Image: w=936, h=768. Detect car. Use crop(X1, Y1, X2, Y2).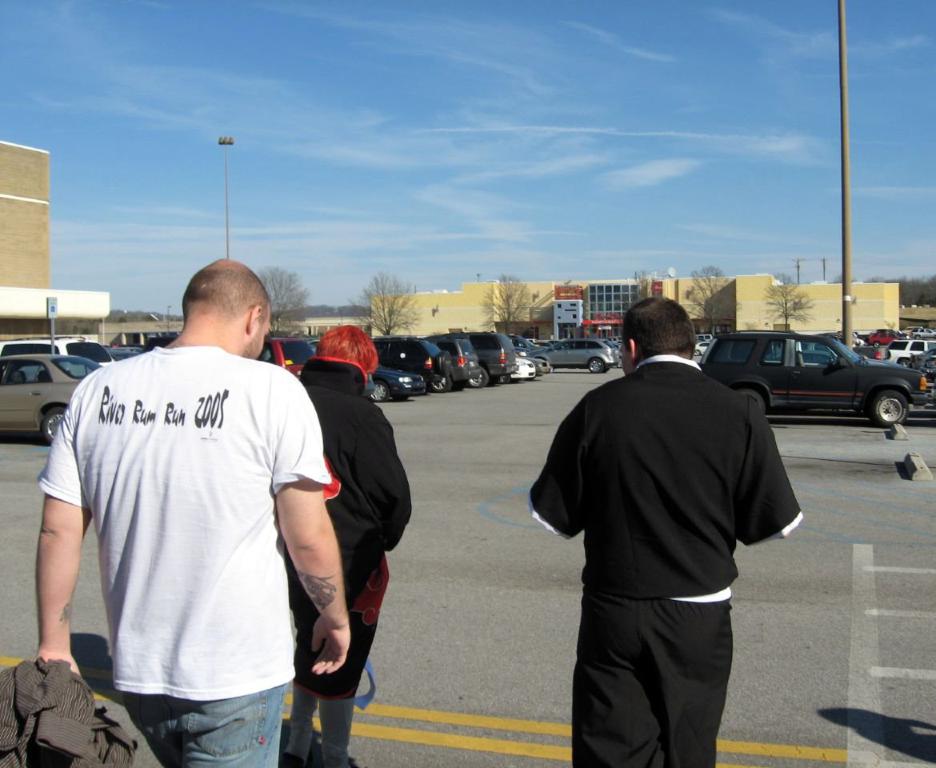
crop(678, 326, 714, 366).
